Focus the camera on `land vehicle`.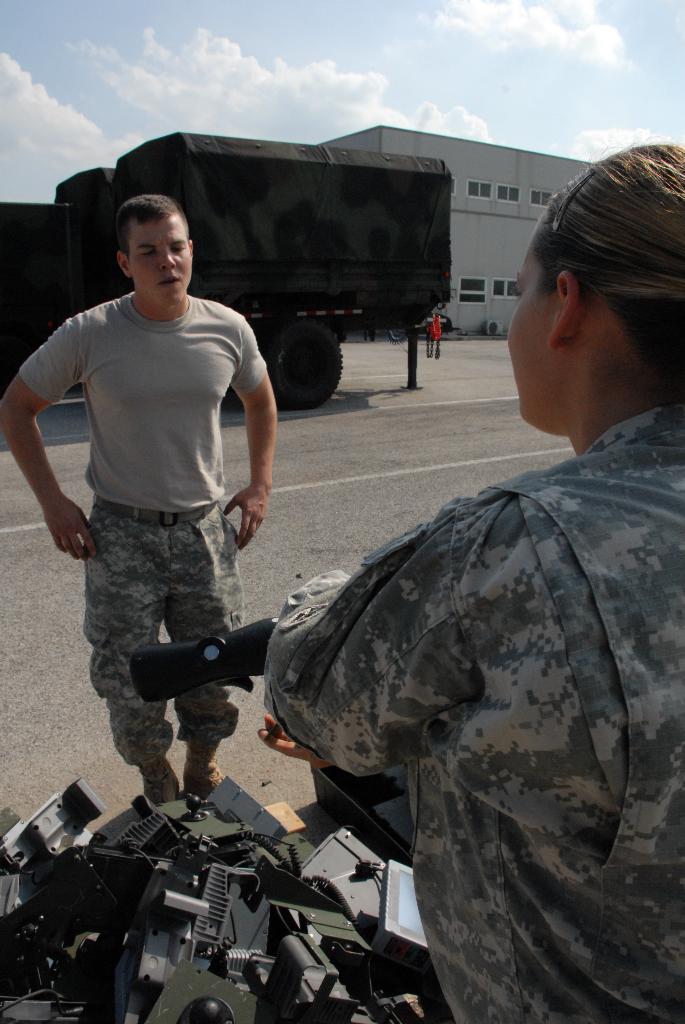
Focus region: {"x1": 0, "y1": 134, "x2": 448, "y2": 404}.
